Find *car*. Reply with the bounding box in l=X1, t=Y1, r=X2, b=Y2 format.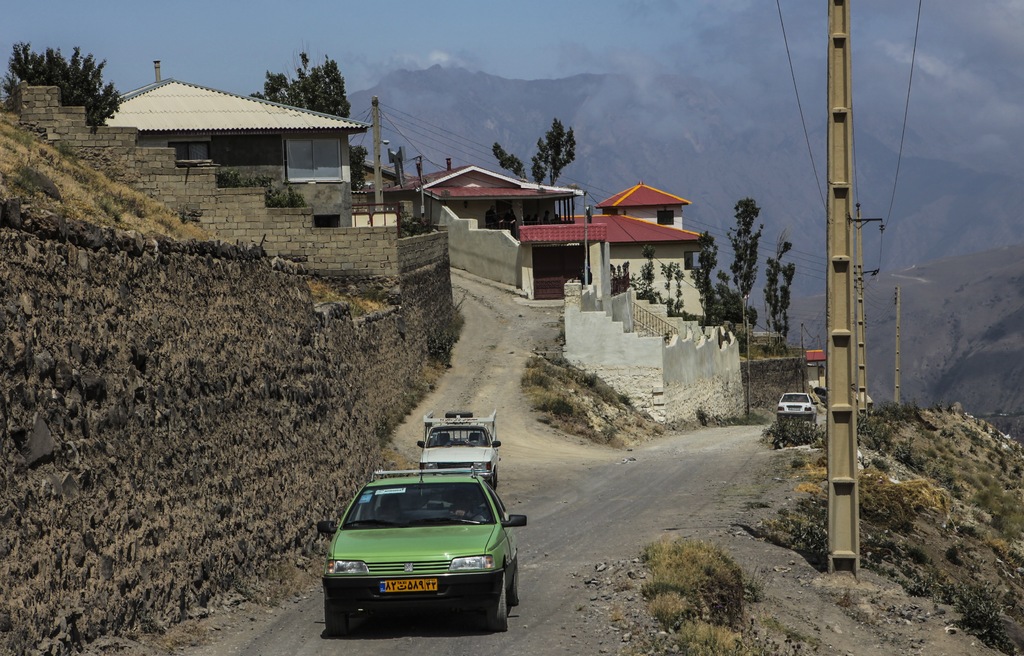
l=316, t=424, r=527, b=632.
